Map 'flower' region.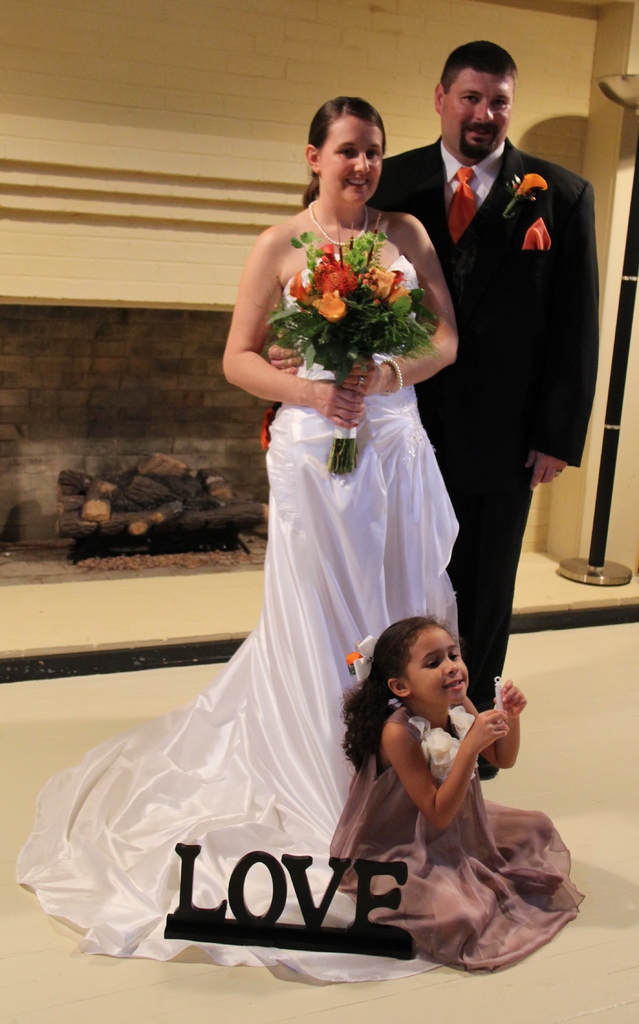
Mapped to (519, 166, 548, 209).
